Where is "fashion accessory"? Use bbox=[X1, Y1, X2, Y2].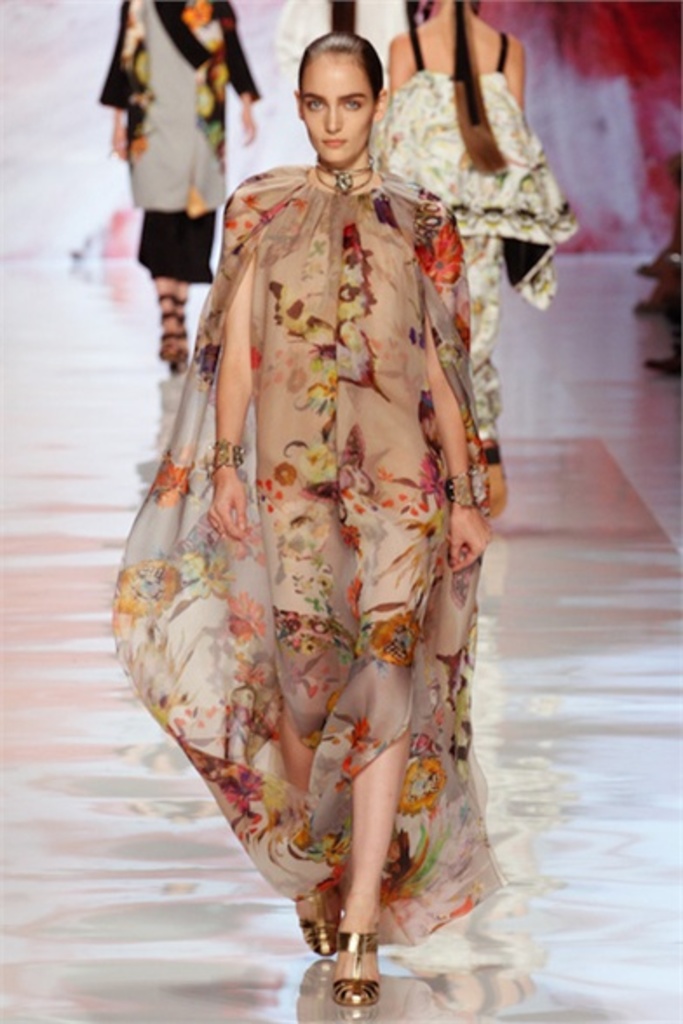
bbox=[484, 442, 512, 514].
